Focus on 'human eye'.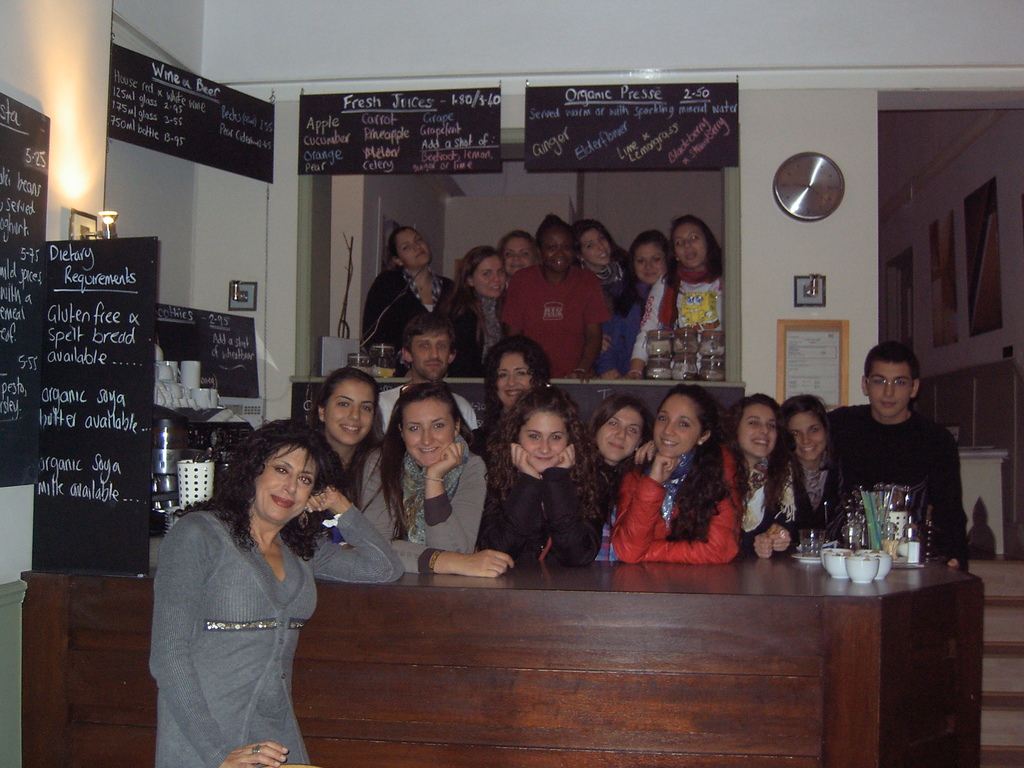
Focused at region(401, 246, 412, 252).
